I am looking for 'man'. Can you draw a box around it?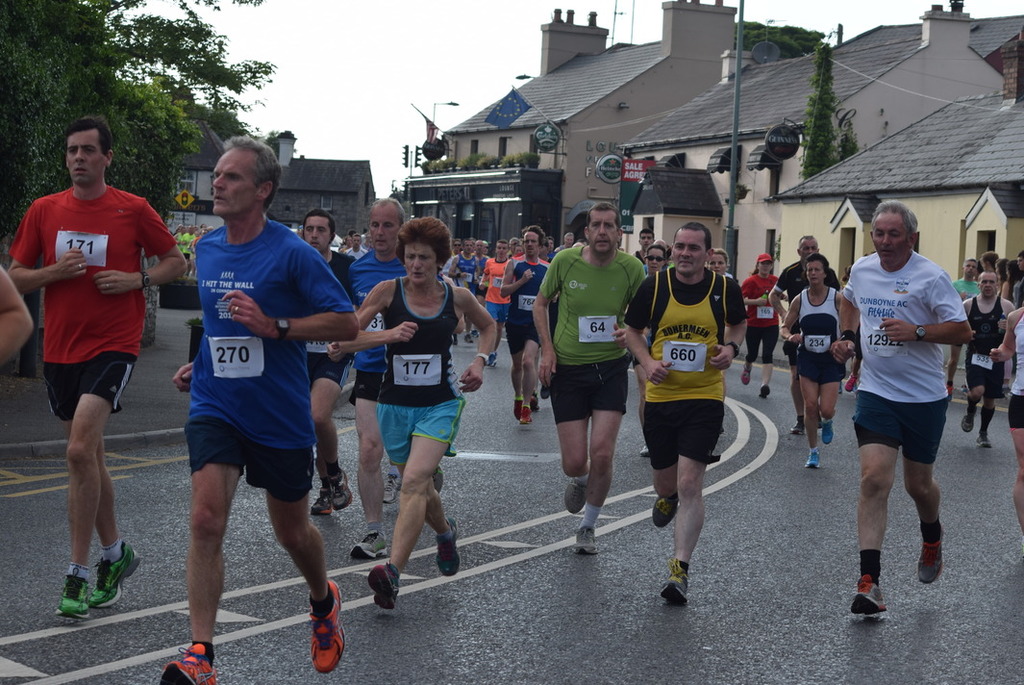
Sure, the bounding box is [x1=454, y1=240, x2=478, y2=347].
